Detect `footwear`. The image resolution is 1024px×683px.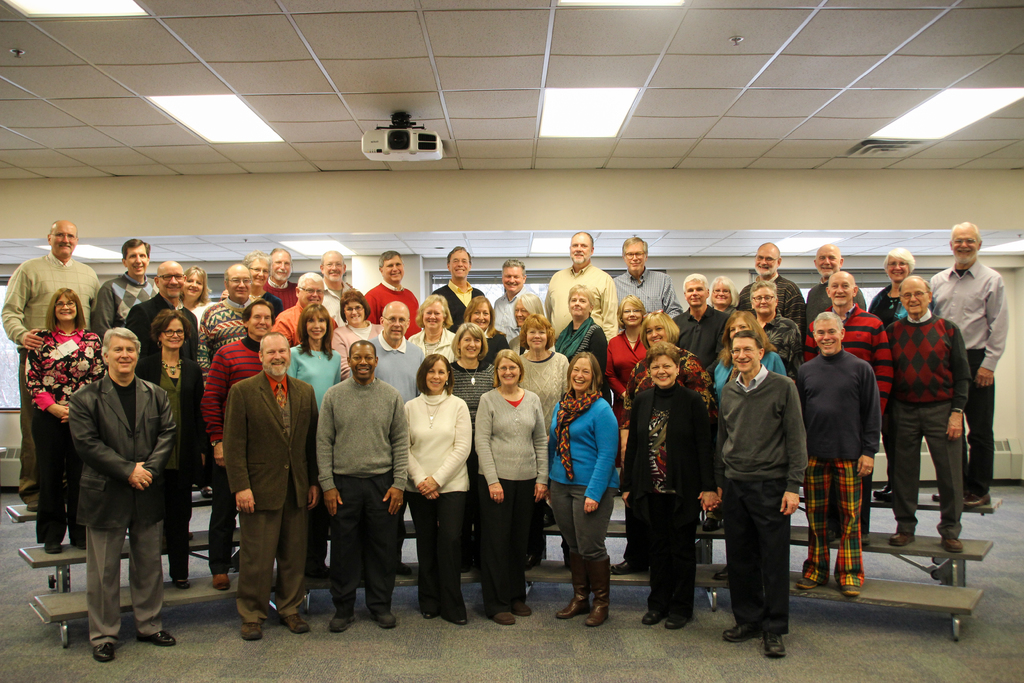
[174, 579, 190, 586].
